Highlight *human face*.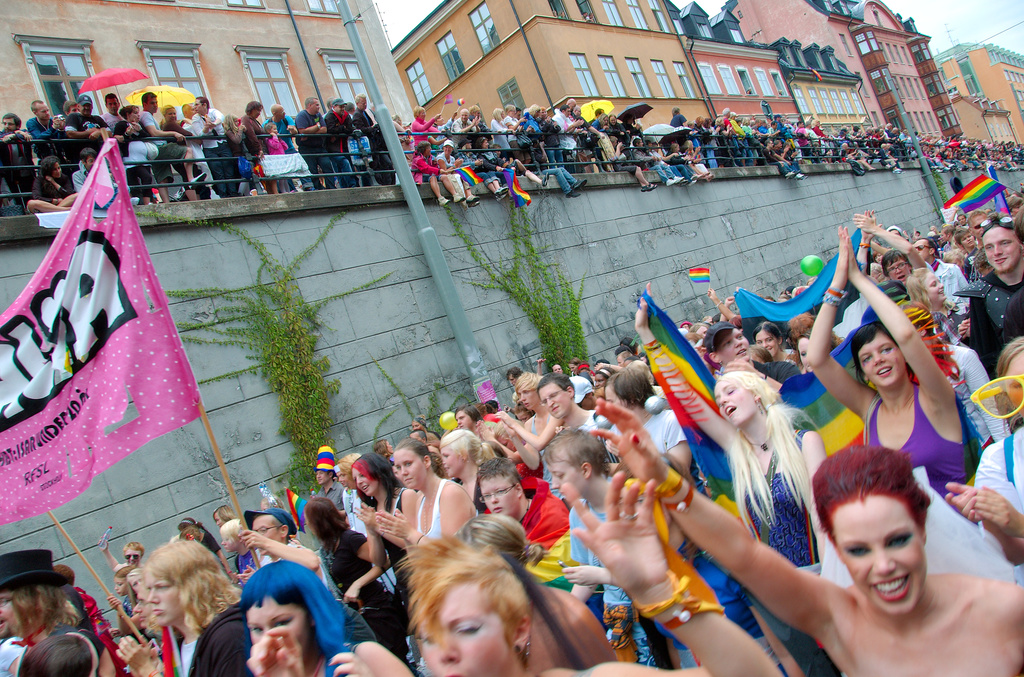
Highlighted region: {"left": 598, "top": 384, "right": 621, "bottom": 412}.
